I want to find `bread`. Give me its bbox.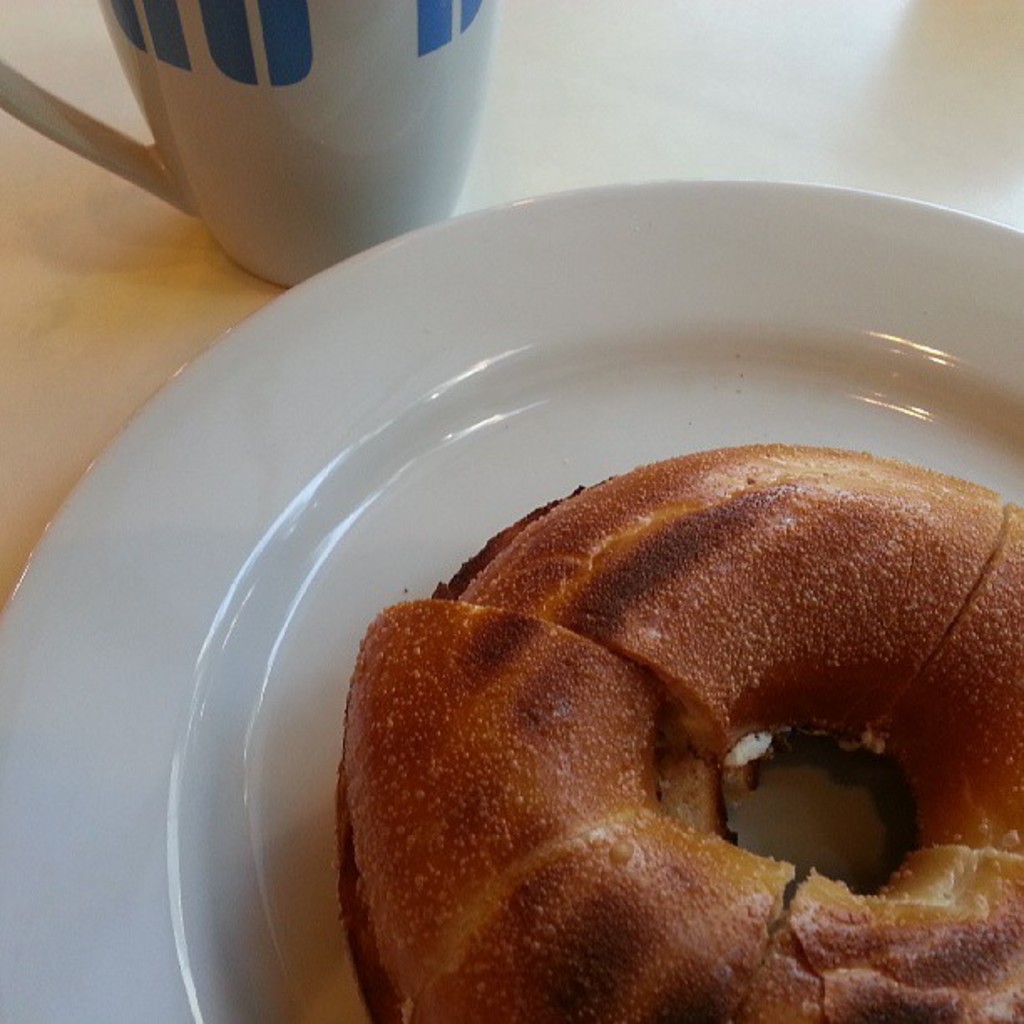
{"left": 328, "top": 485, "right": 1001, "bottom": 1004}.
